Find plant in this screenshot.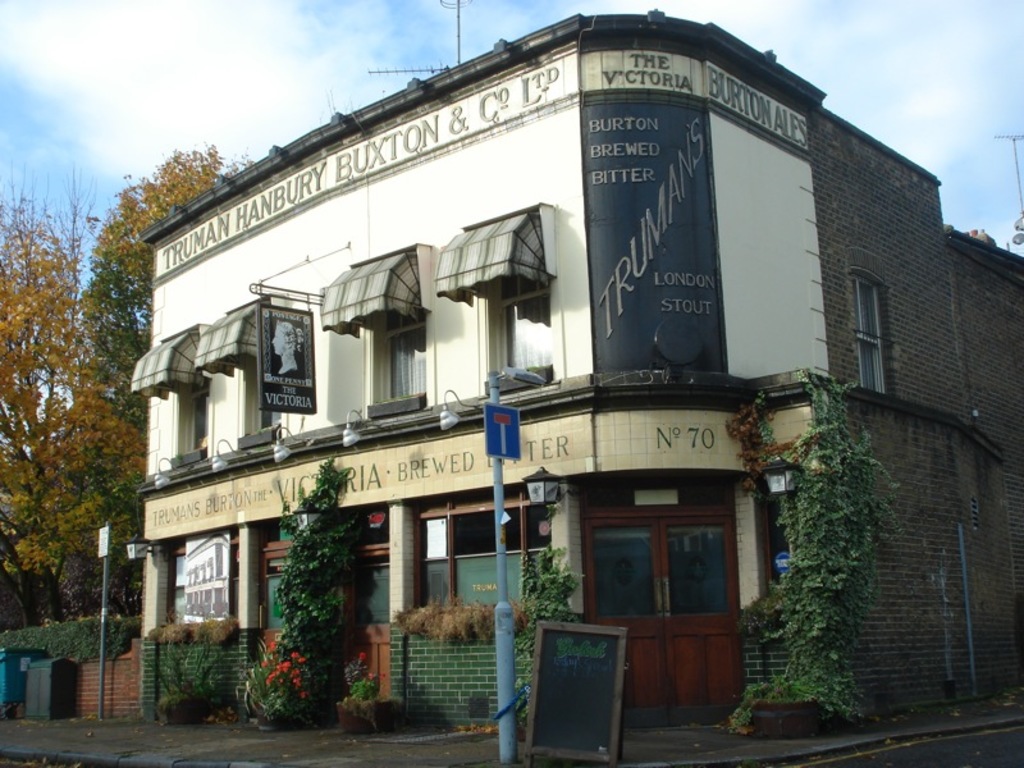
The bounding box for plant is l=722, t=366, r=910, b=739.
